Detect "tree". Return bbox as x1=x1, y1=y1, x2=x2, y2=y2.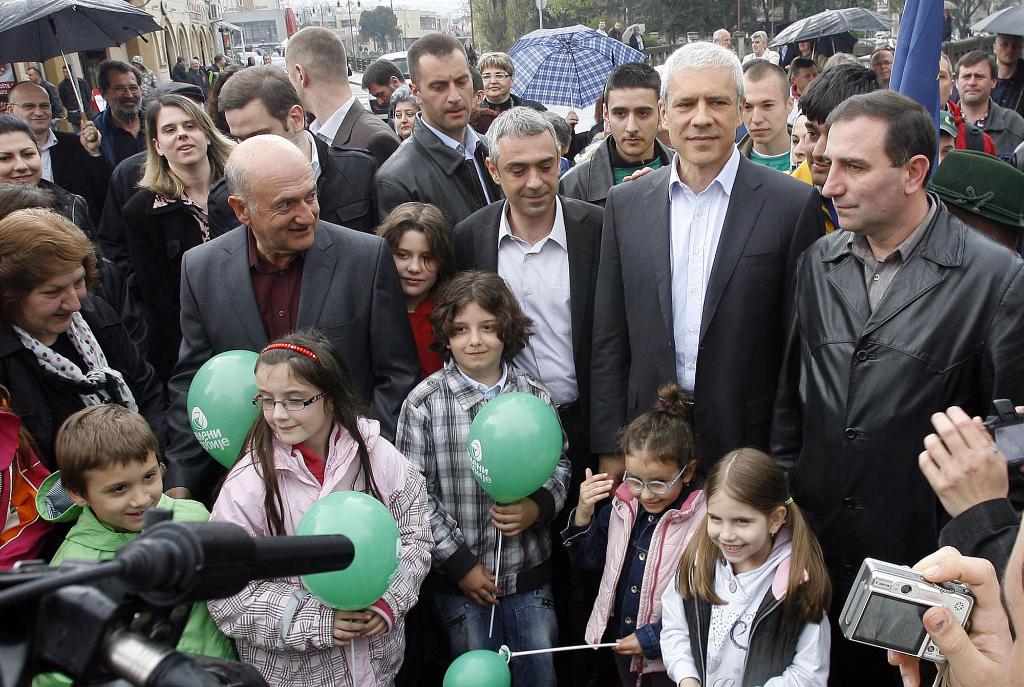
x1=932, y1=0, x2=989, y2=45.
